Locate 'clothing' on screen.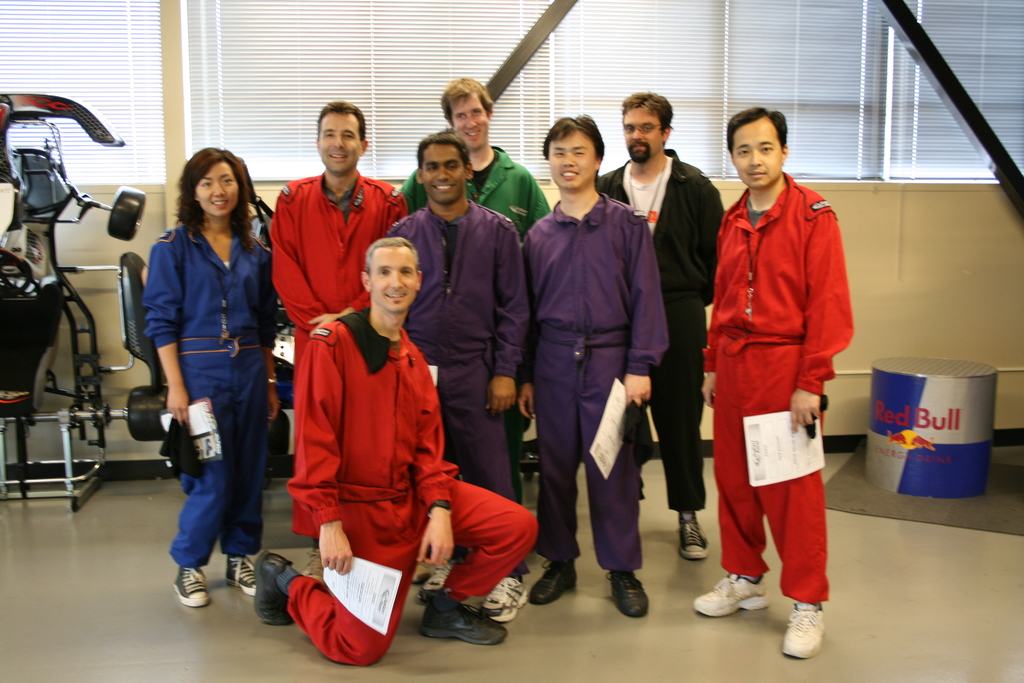
On screen at box(398, 147, 552, 236).
